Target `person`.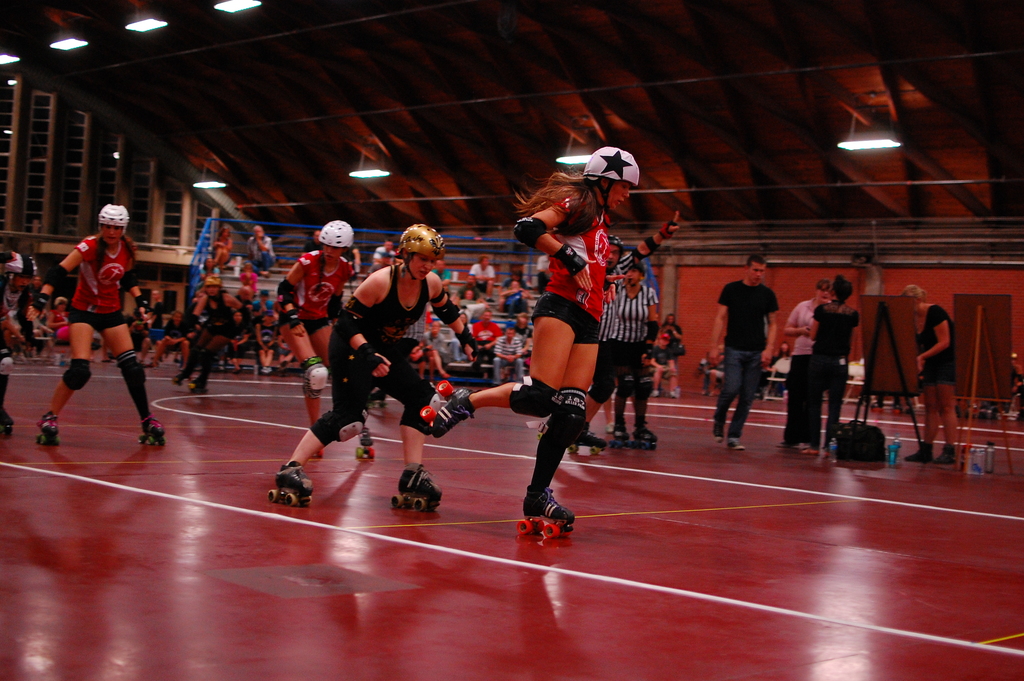
Target region: 485 321 527 381.
